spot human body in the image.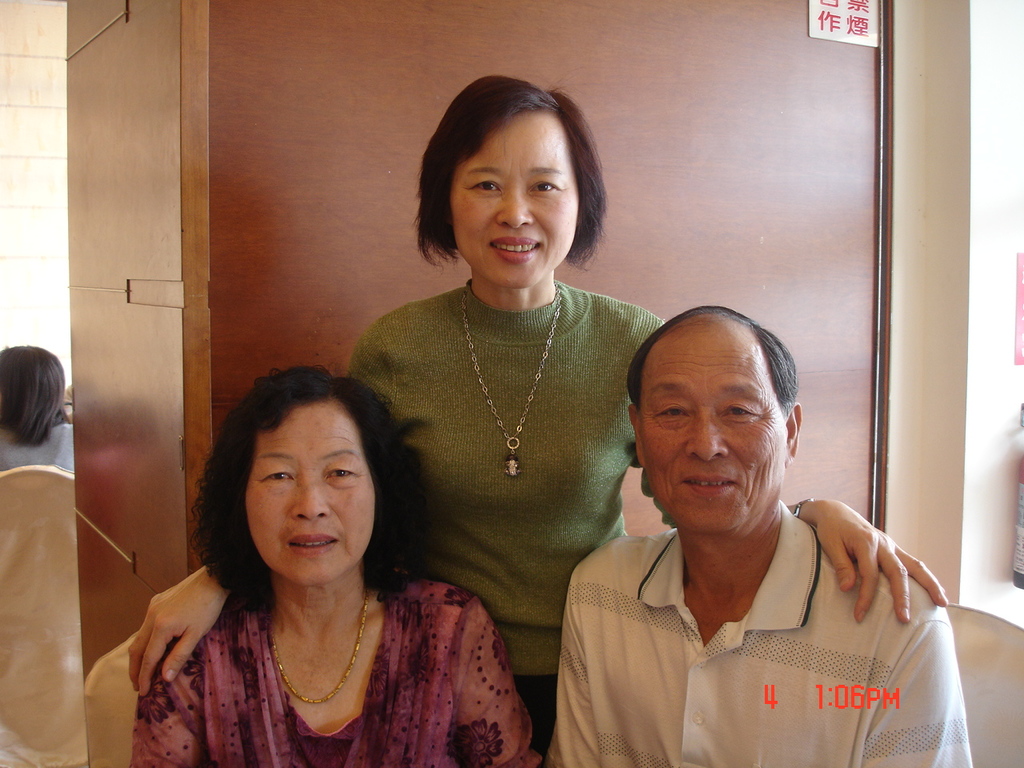
human body found at <box>135,358,542,762</box>.
